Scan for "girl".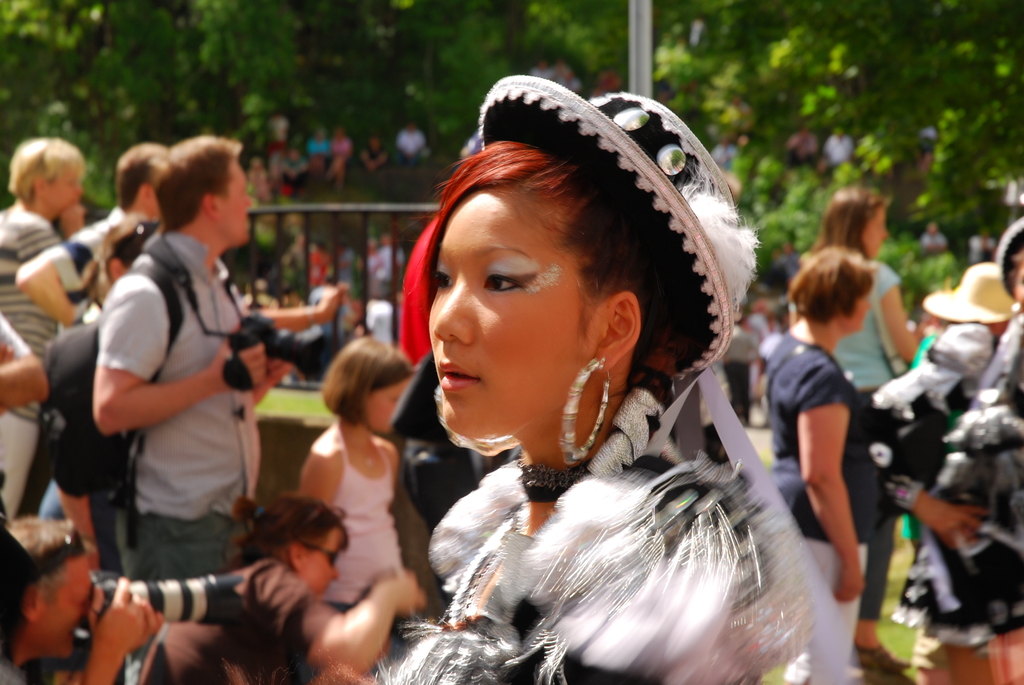
Scan result: (left=380, top=71, right=856, bottom=684).
